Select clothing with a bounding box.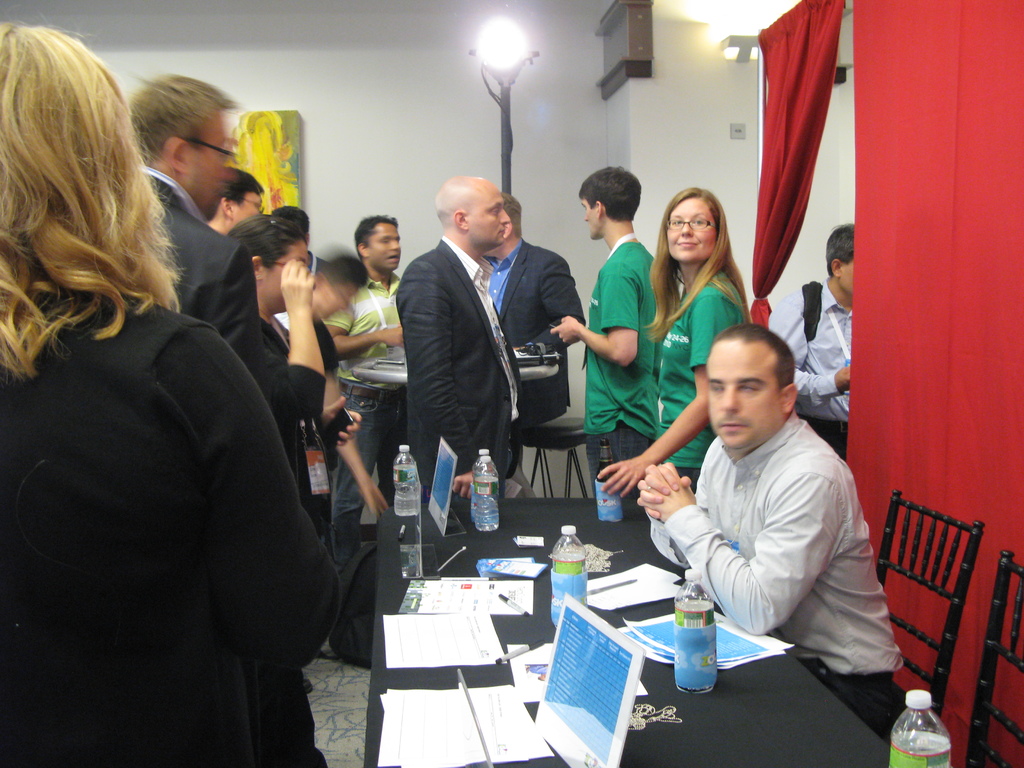
x1=482 y1=239 x2=577 y2=431.
